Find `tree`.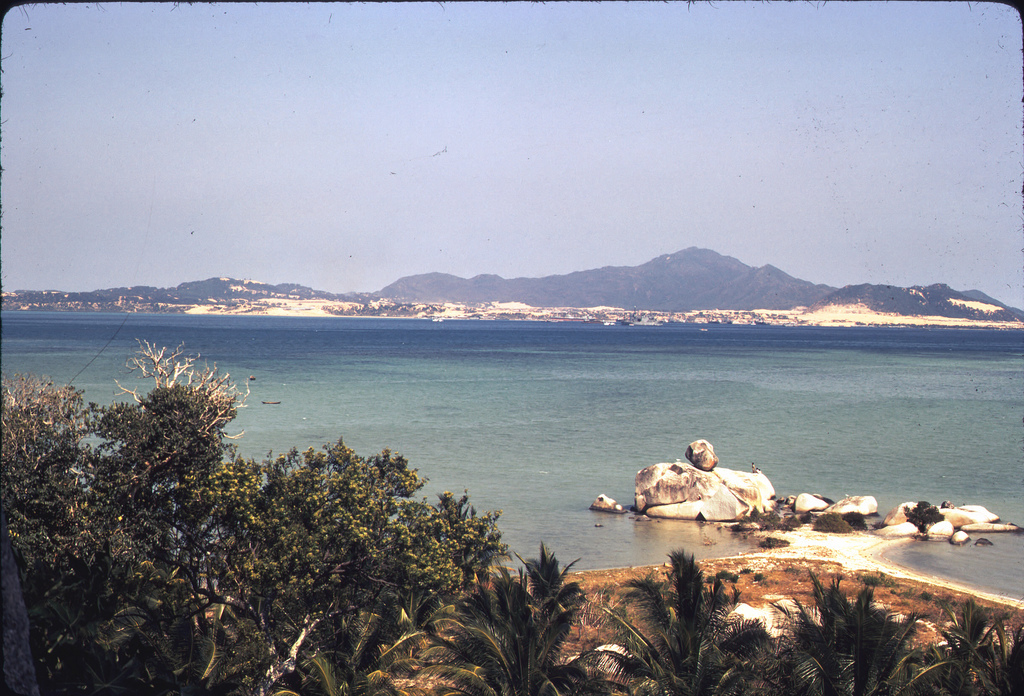
bbox=(274, 603, 410, 695).
